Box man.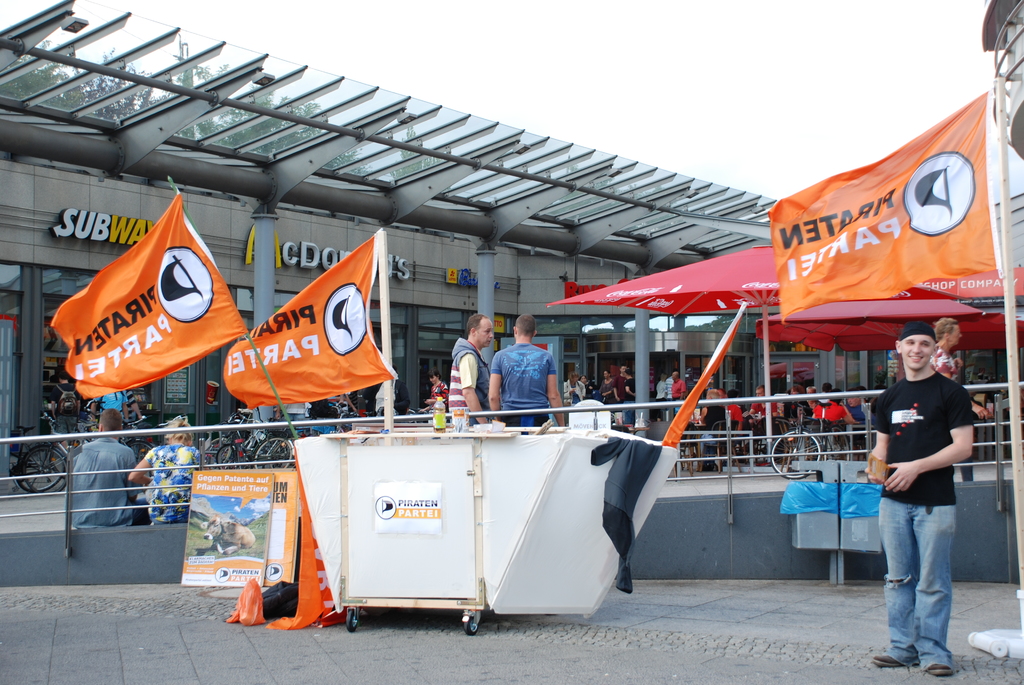
672 372 686 407.
